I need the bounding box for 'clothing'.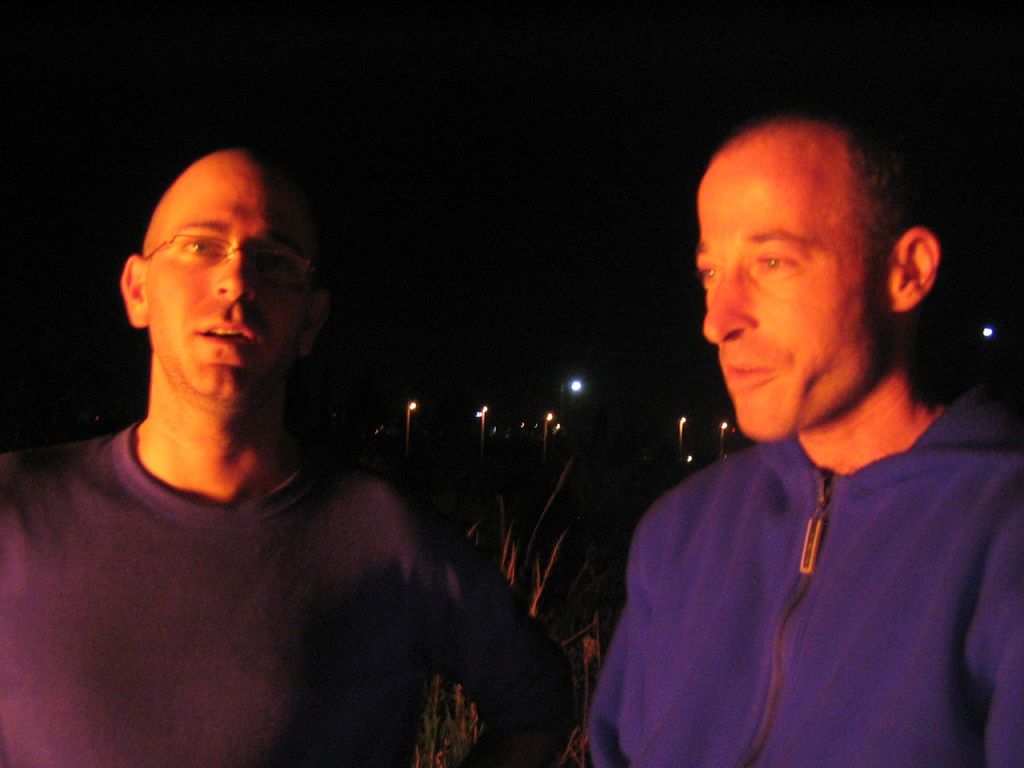
Here it is: <bbox>0, 414, 573, 767</bbox>.
